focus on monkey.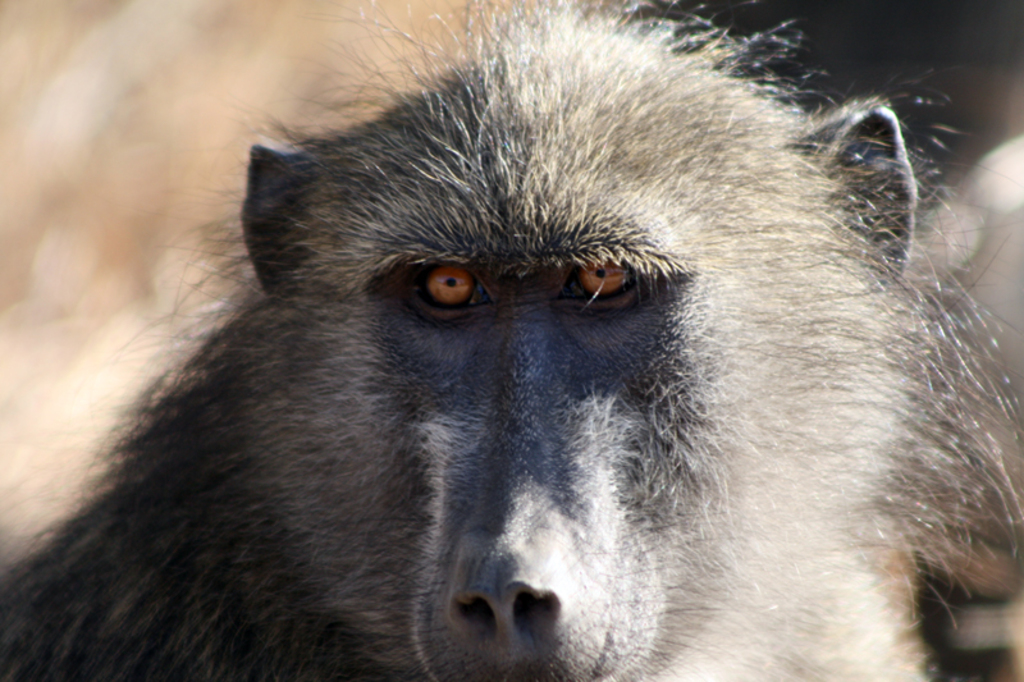
Focused at box(0, 0, 1023, 681).
